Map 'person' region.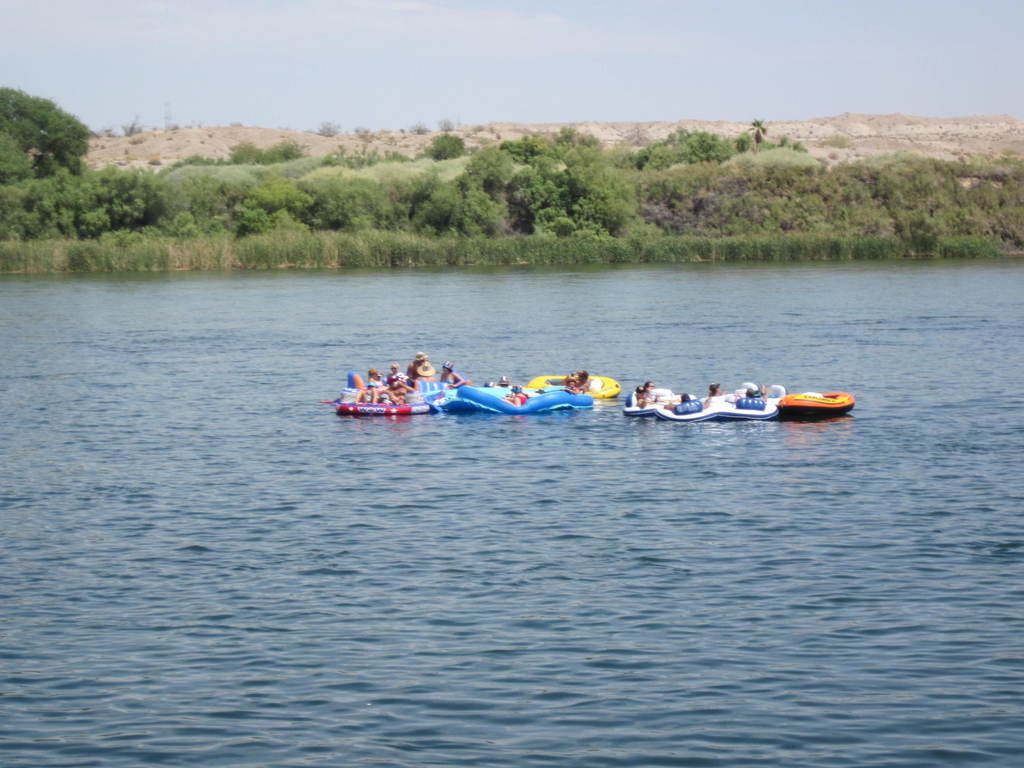
Mapped to box=[708, 385, 724, 396].
